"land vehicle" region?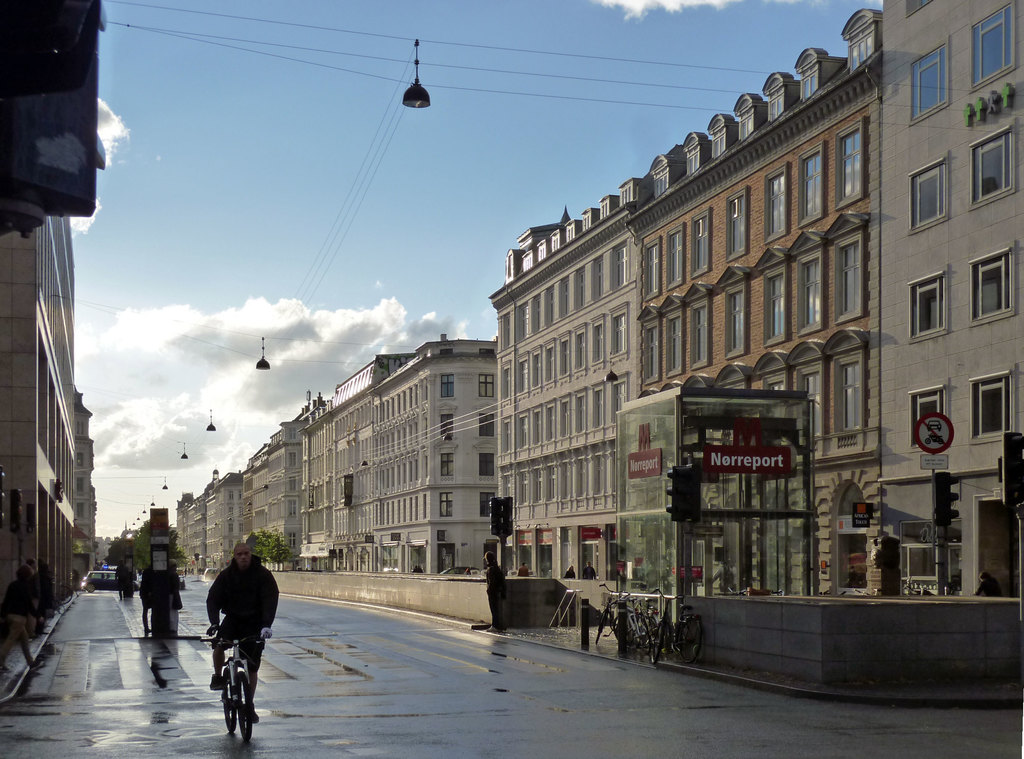
detection(655, 586, 706, 665)
